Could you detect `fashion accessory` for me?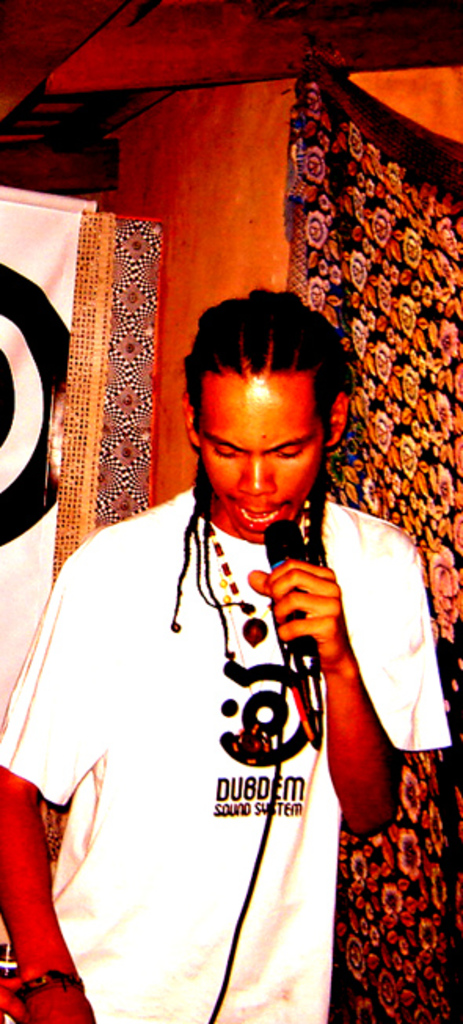
Detection result: left=193, top=484, right=319, bottom=765.
